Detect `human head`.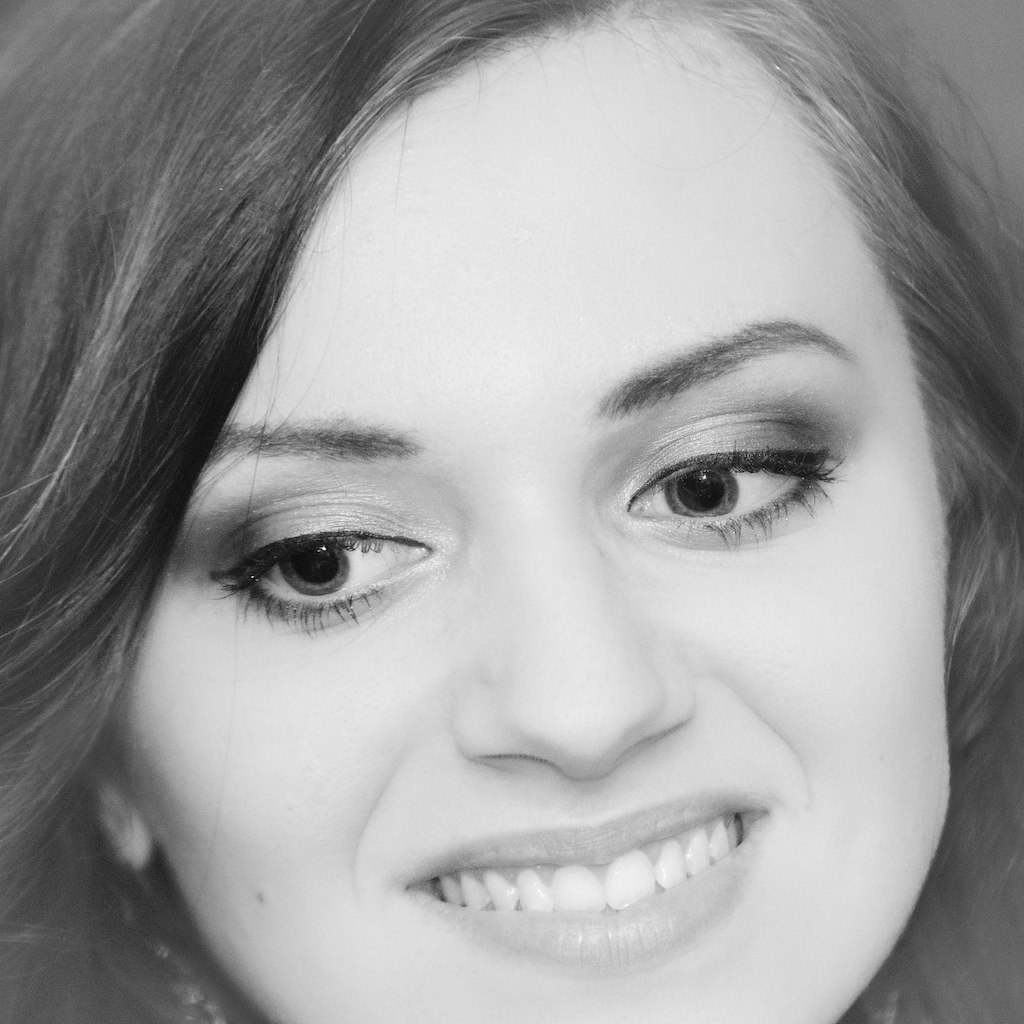
Detected at [9,14,1008,1023].
